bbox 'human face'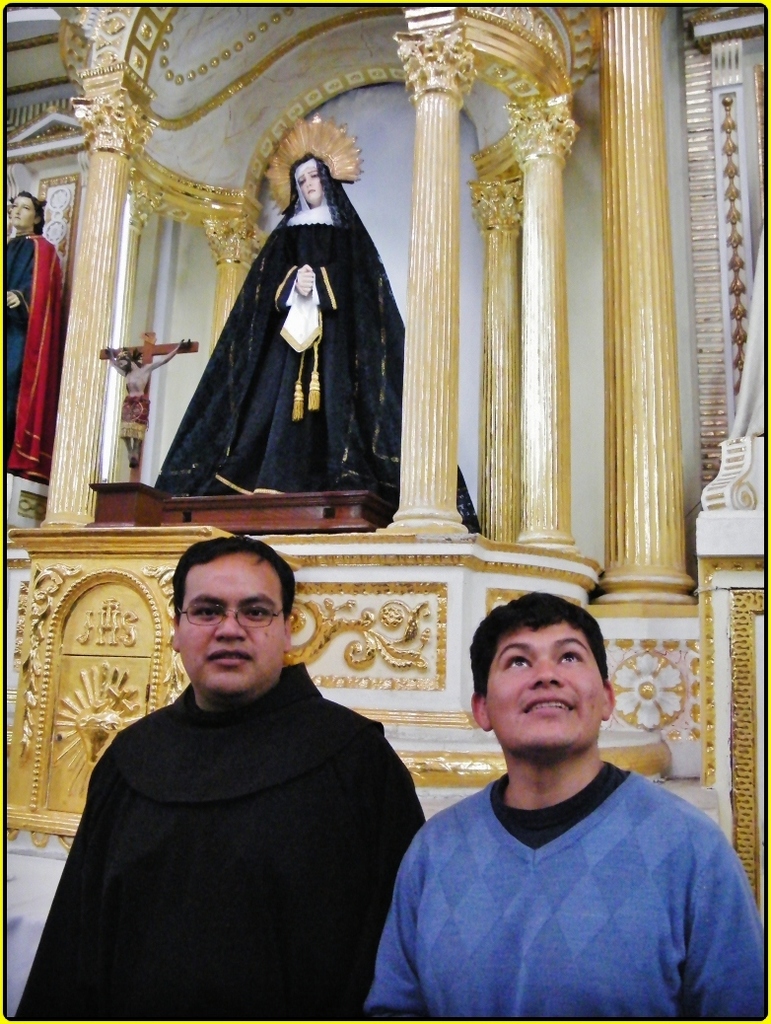
l=177, t=555, r=284, b=695
